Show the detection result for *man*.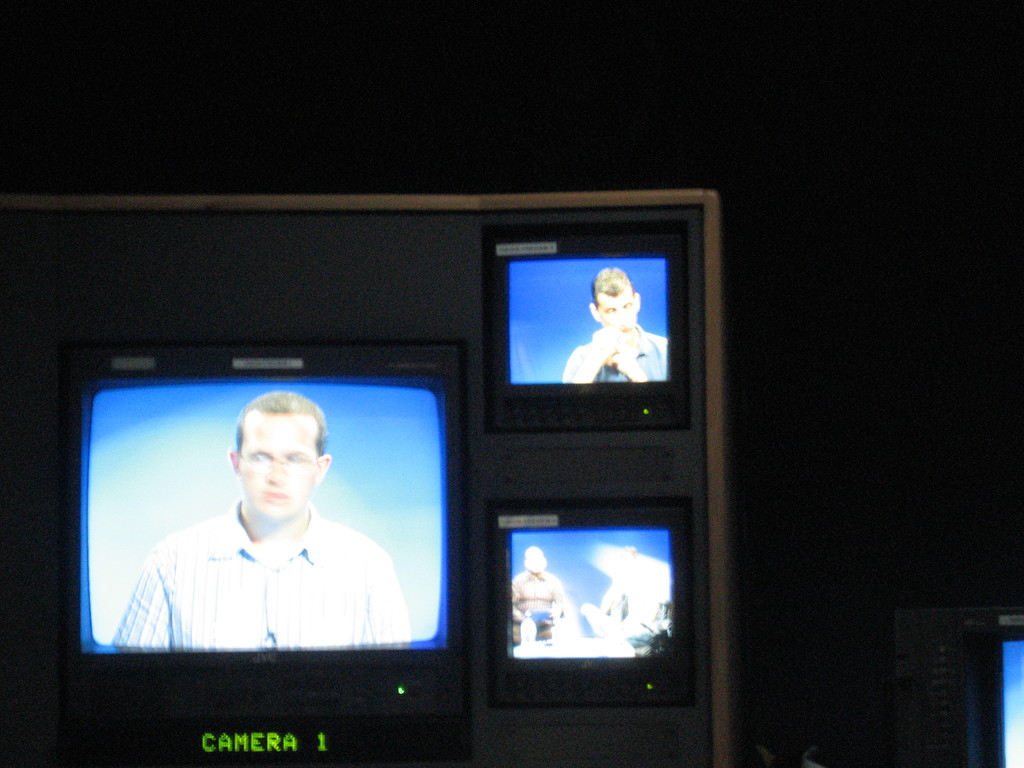
(568, 262, 670, 385).
